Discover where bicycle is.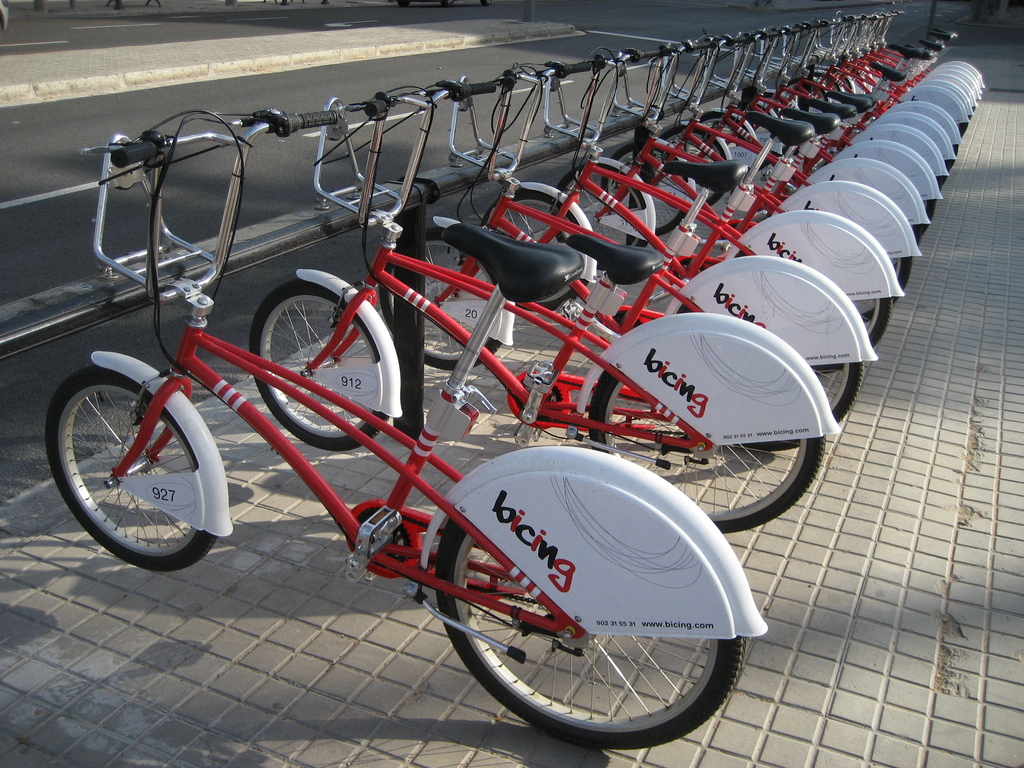
Discovered at bbox(871, 28, 979, 102).
